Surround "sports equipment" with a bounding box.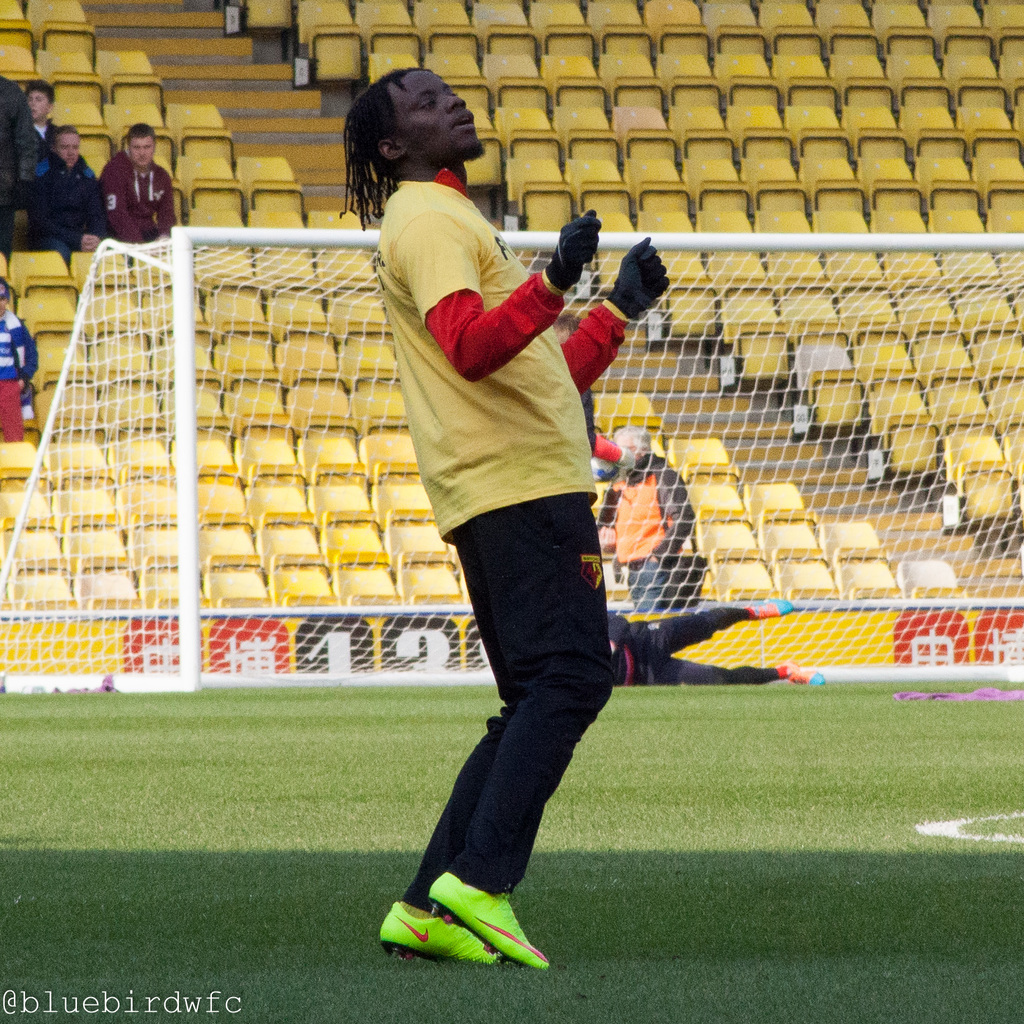
l=0, t=256, r=1018, b=678.
